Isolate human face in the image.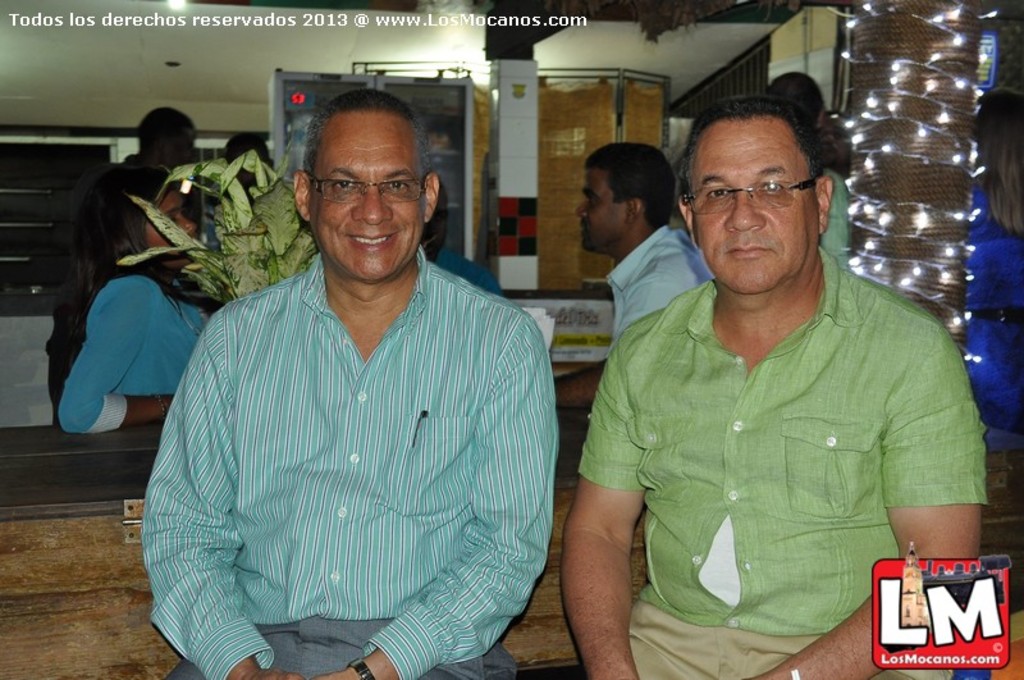
Isolated region: x1=689 y1=115 x2=823 y2=293.
